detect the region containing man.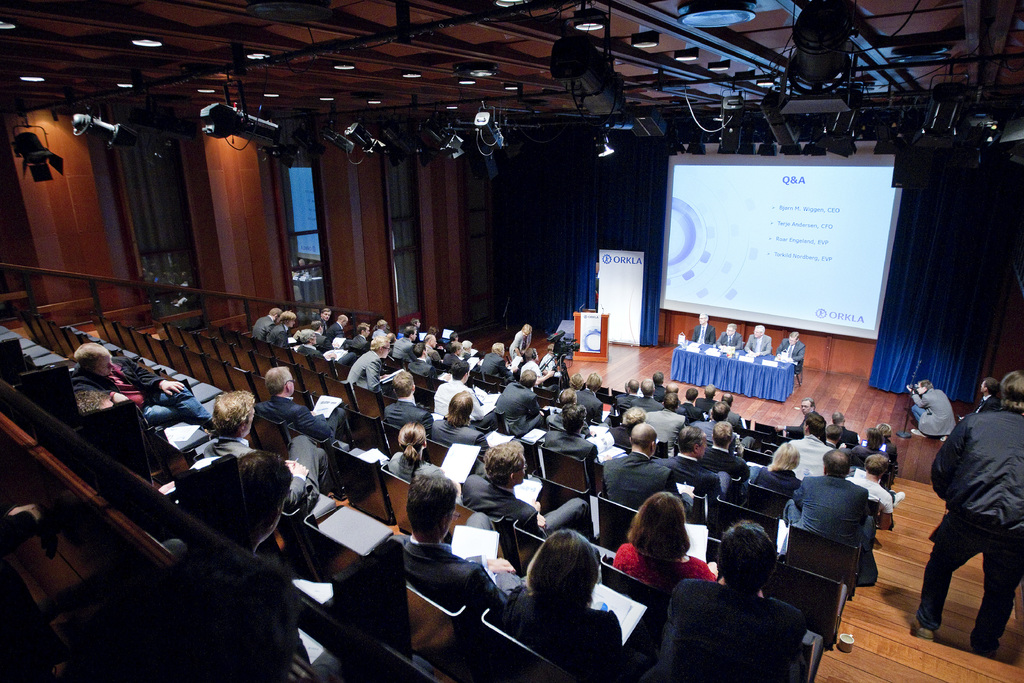
{"x1": 316, "y1": 308, "x2": 332, "y2": 332}.
